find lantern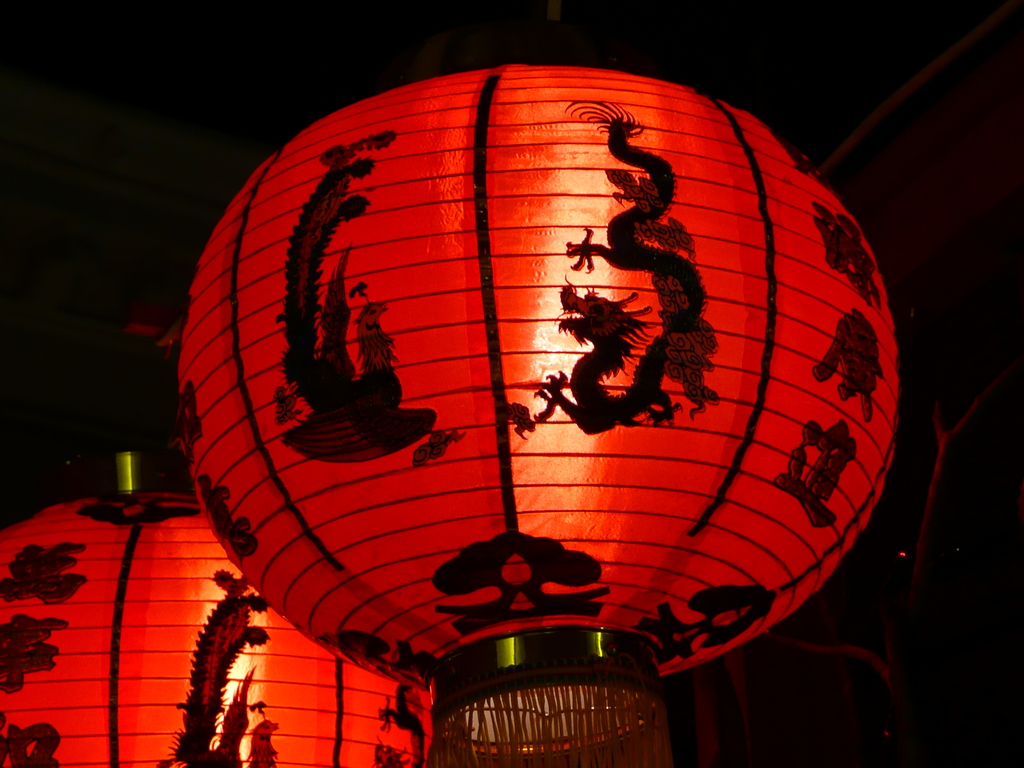
<box>0,493,433,767</box>
